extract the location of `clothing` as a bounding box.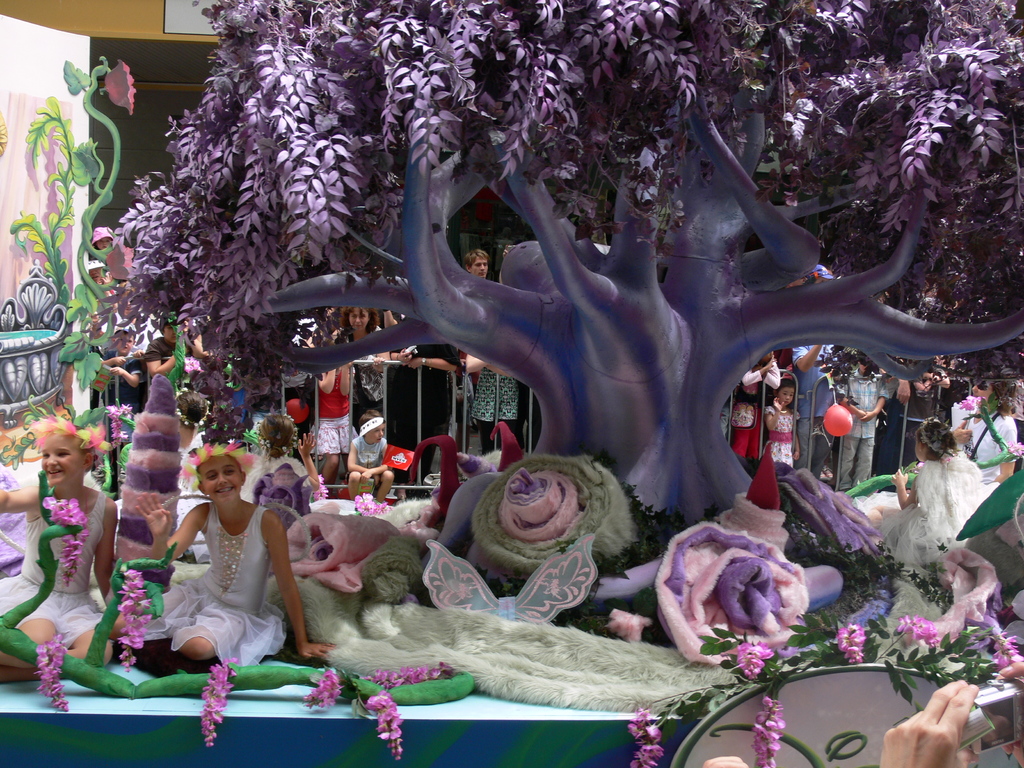
region(250, 451, 345, 531).
